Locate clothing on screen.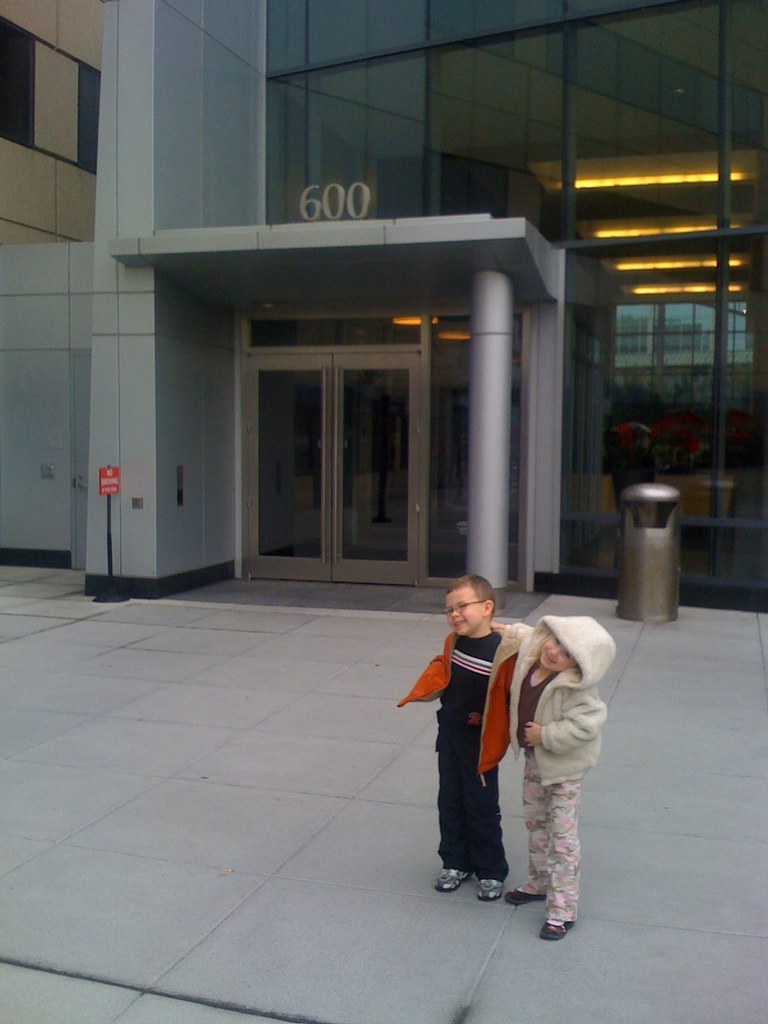
On screen at select_region(396, 631, 522, 881).
